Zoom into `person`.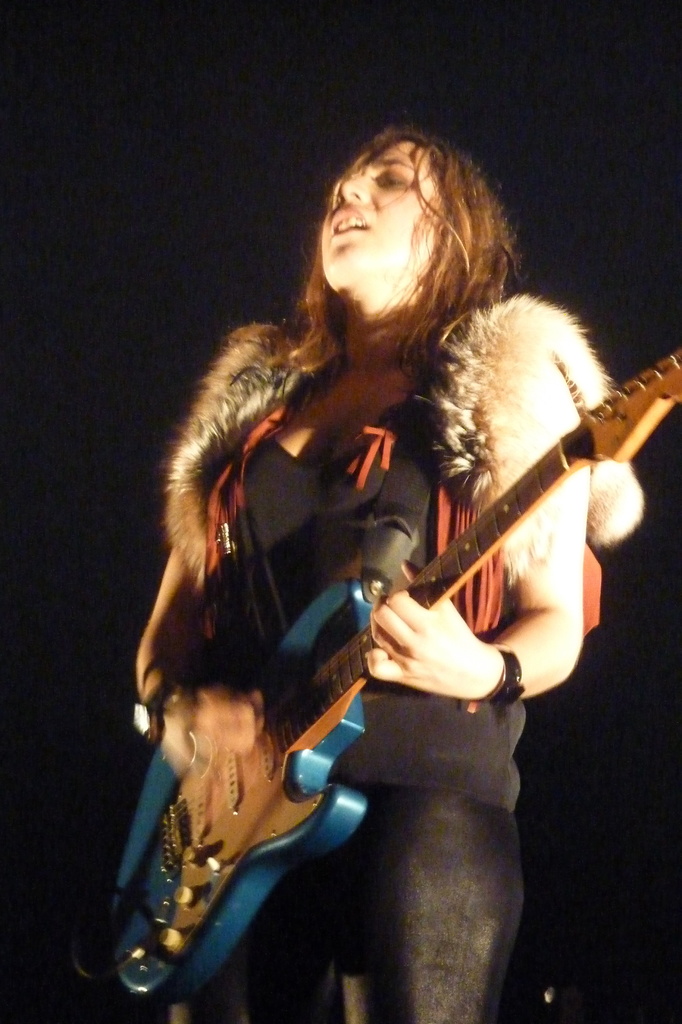
Zoom target: <box>144,123,651,1017</box>.
